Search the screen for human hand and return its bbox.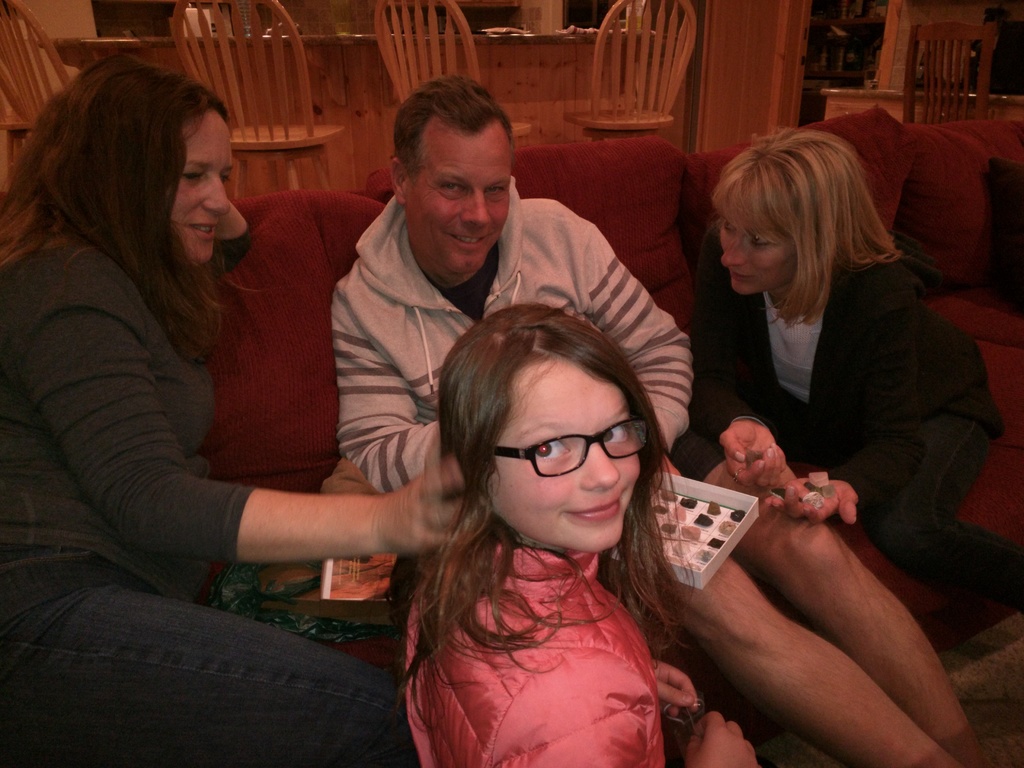
Found: pyautogui.locateOnScreen(764, 469, 855, 525).
